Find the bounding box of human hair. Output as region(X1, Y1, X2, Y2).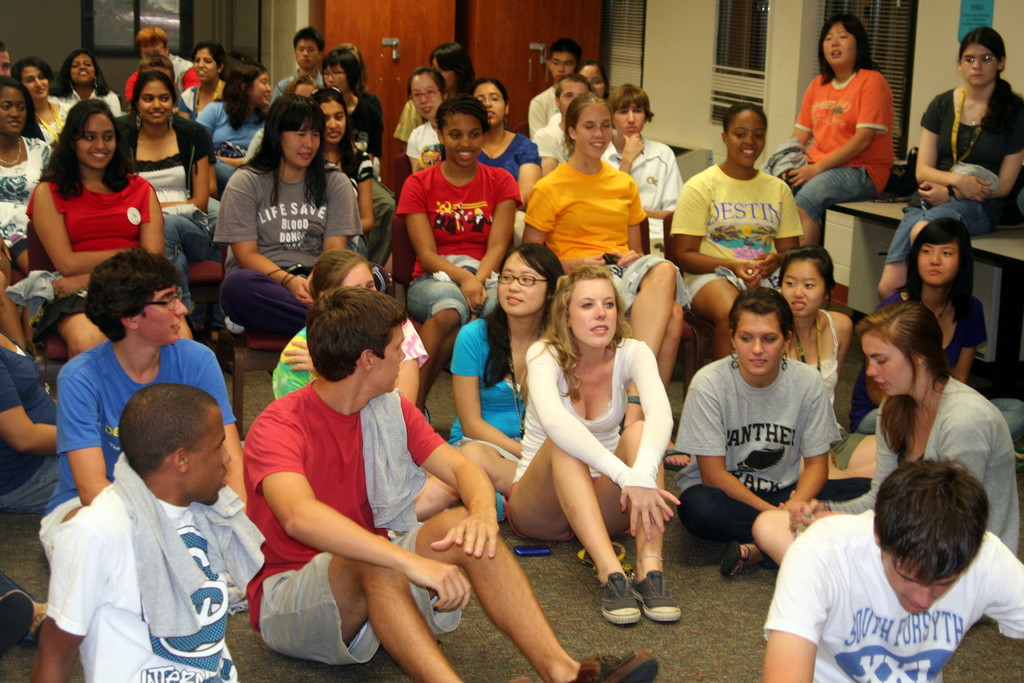
region(481, 242, 568, 391).
